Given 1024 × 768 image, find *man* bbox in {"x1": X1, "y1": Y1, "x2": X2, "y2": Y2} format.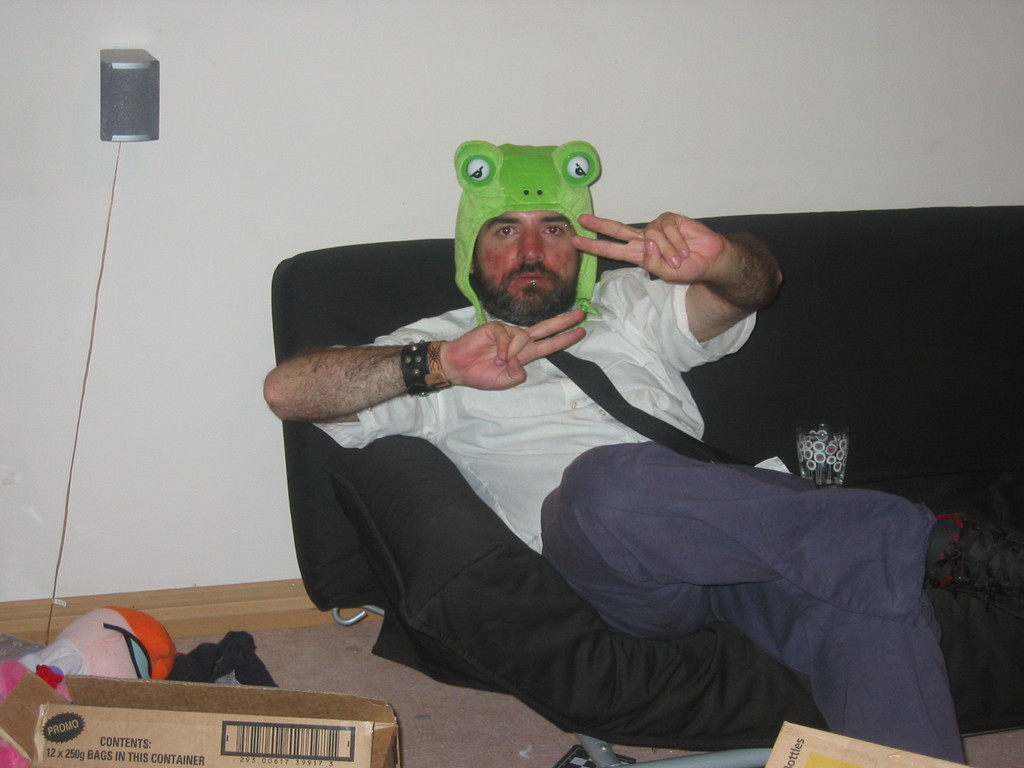
{"x1": 260, "y1": 137, "x2": 1023, "y2": 767}.
